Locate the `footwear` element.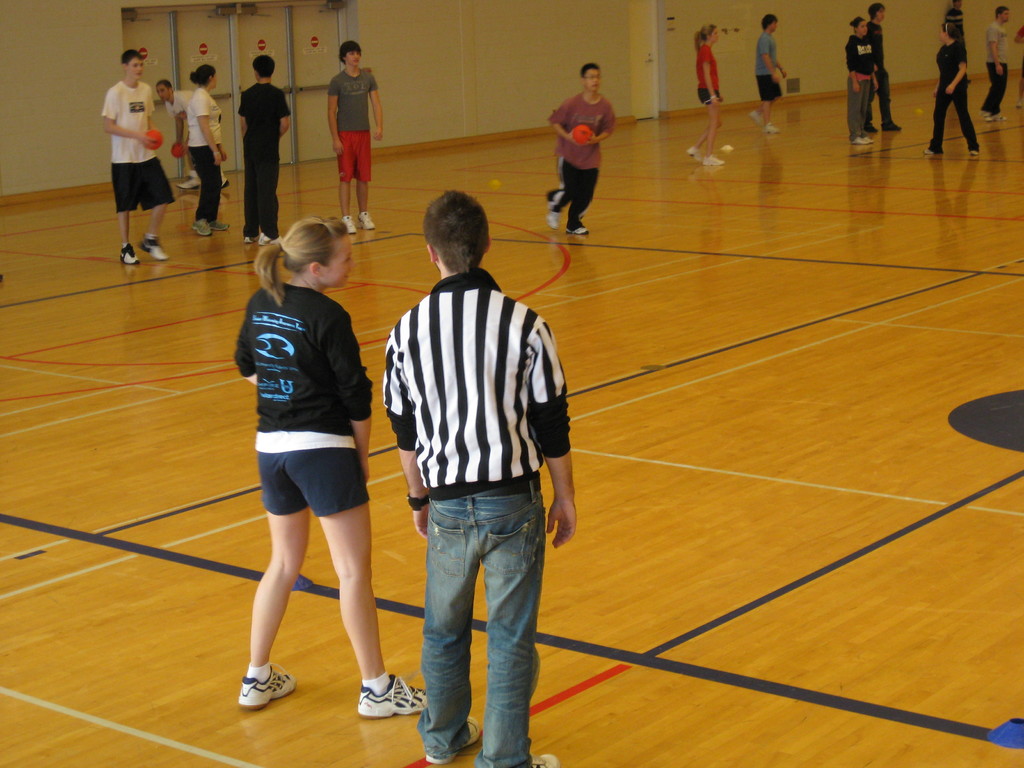
Element bbox: {"x1": 255, "y1": 233, "x2": 282, "y2": 245}.
